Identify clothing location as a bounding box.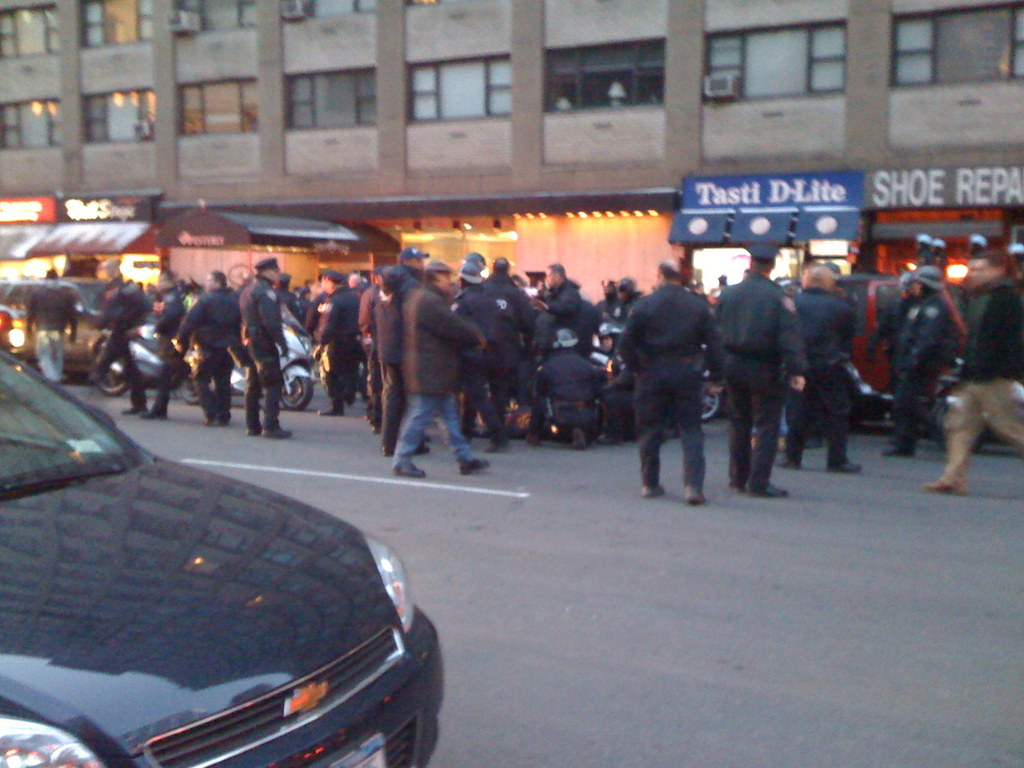
<bbox>880, 298, 964, 457</bbox>.
